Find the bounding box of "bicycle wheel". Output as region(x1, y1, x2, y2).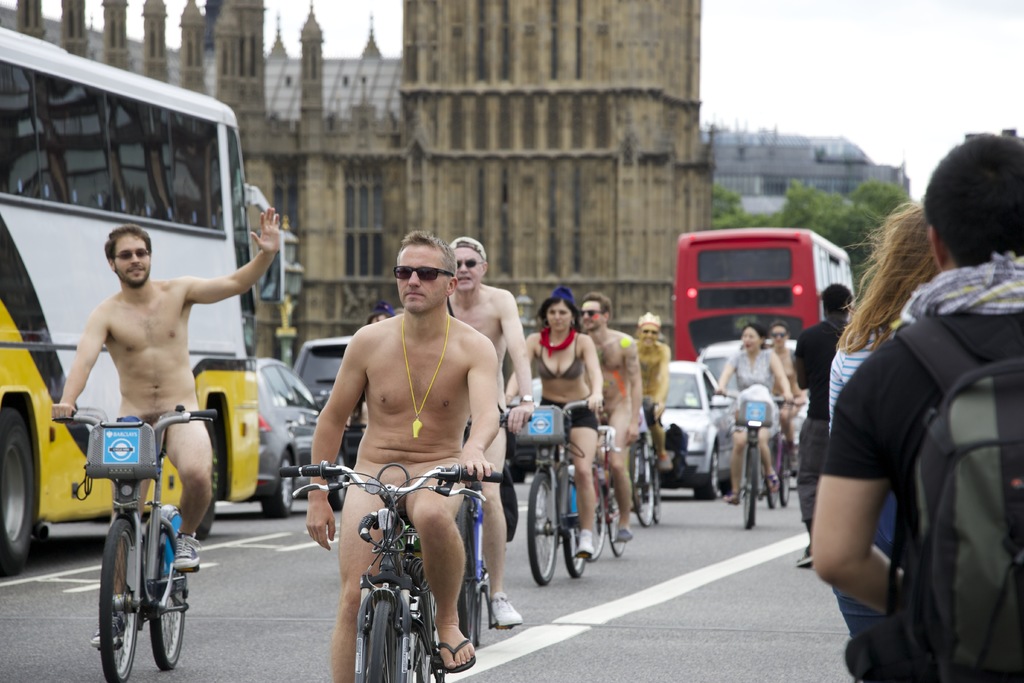
region(630, 442, 653, 527).
